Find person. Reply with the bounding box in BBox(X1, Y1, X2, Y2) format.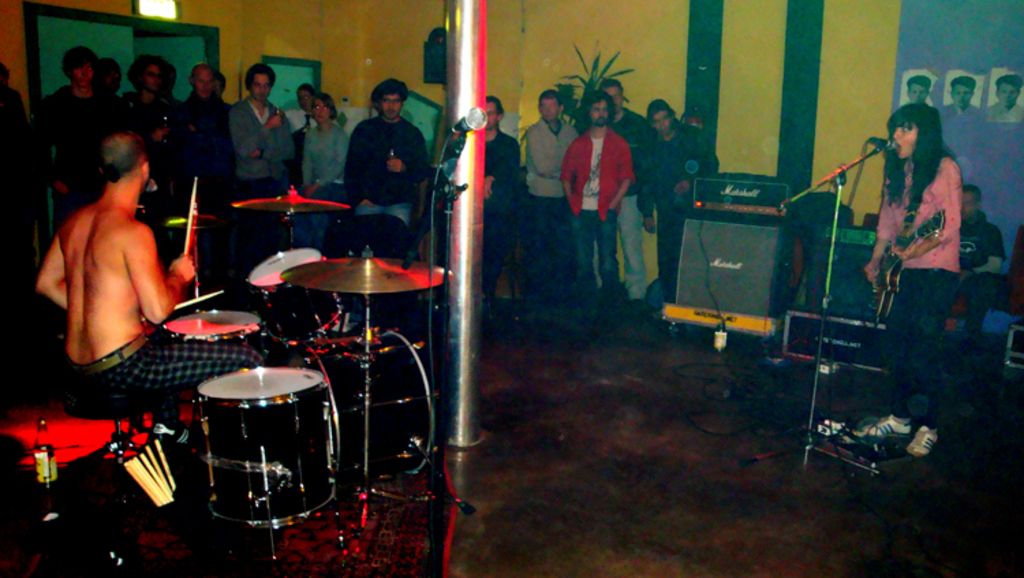
BBox(945, 74, 978, 108).
